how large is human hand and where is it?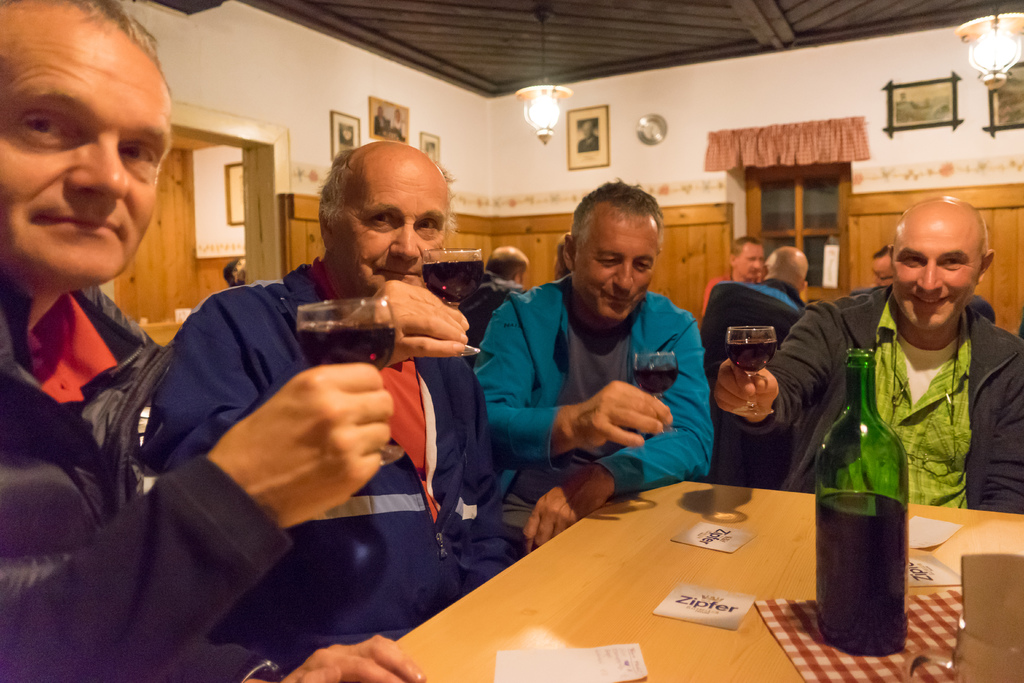
Bounding box: rect(343, 278, 470, 370).
